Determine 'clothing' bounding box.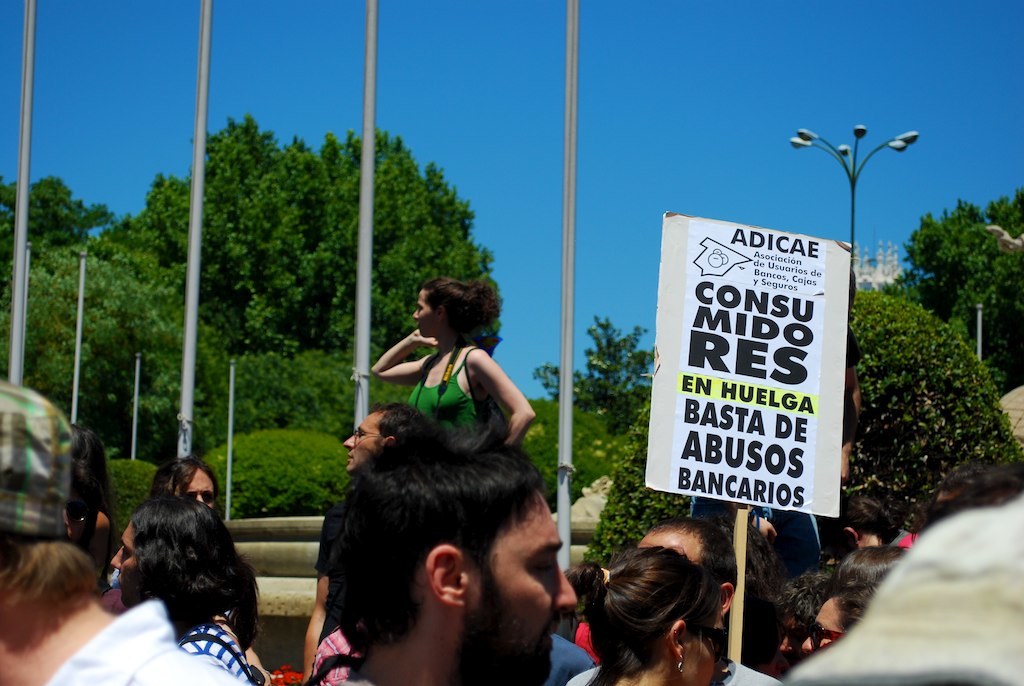
Determined: [left=173, top=631, right=270, bottom=685].
